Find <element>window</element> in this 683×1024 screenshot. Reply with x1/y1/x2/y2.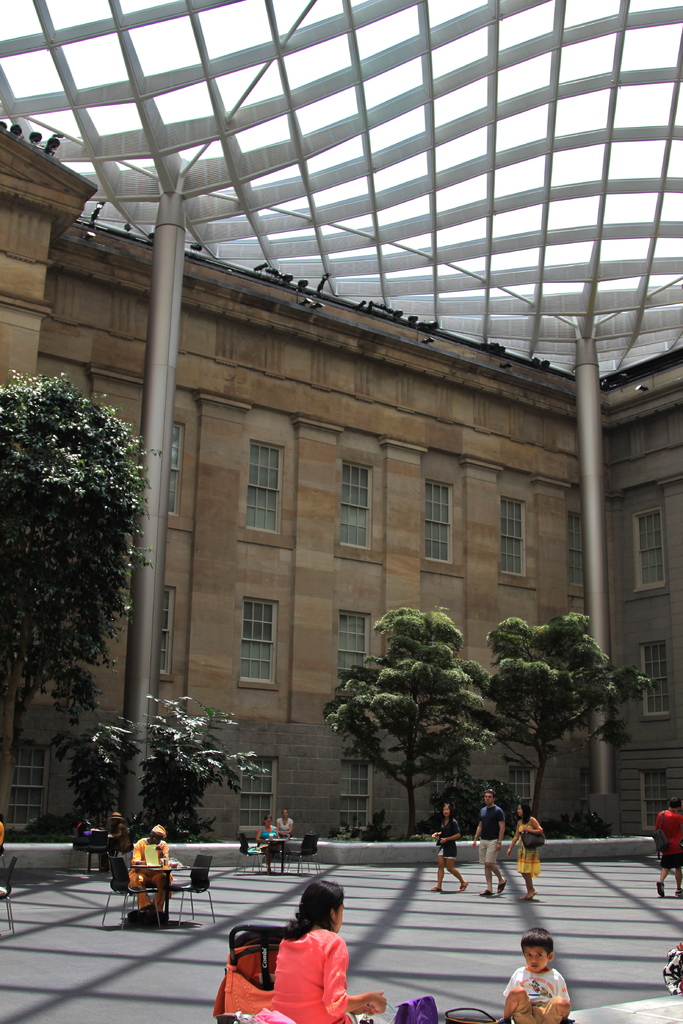
238/436/283/531.
